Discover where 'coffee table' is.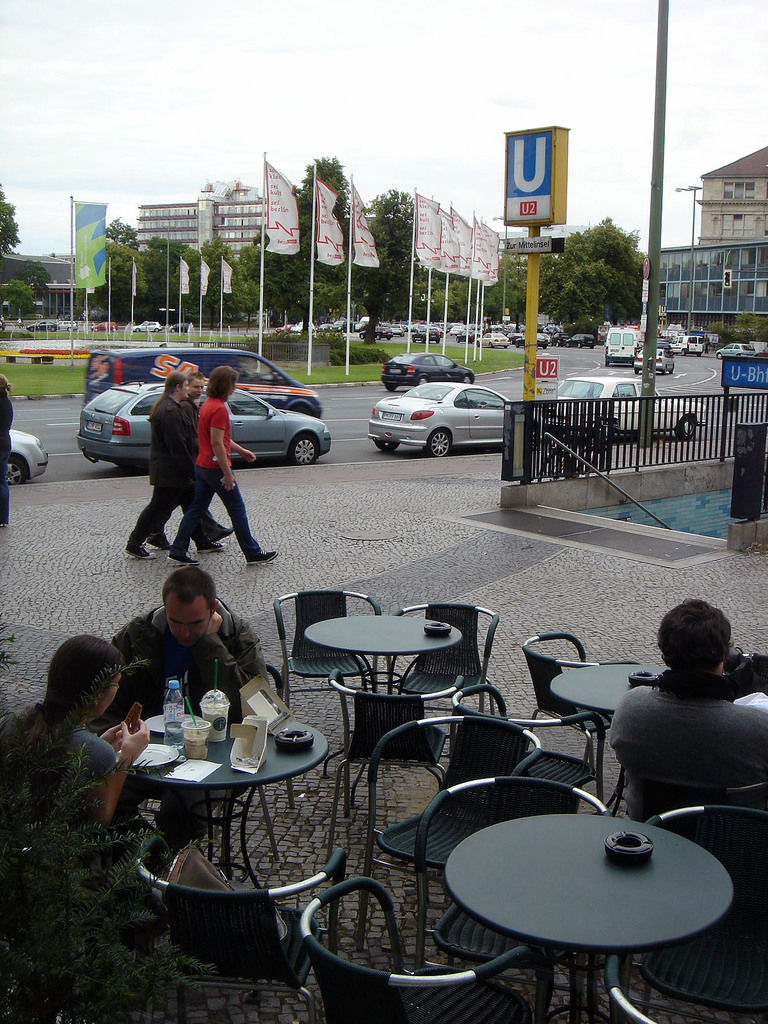
Discovered at [left=135, top=719, right=321, bottom=886].
